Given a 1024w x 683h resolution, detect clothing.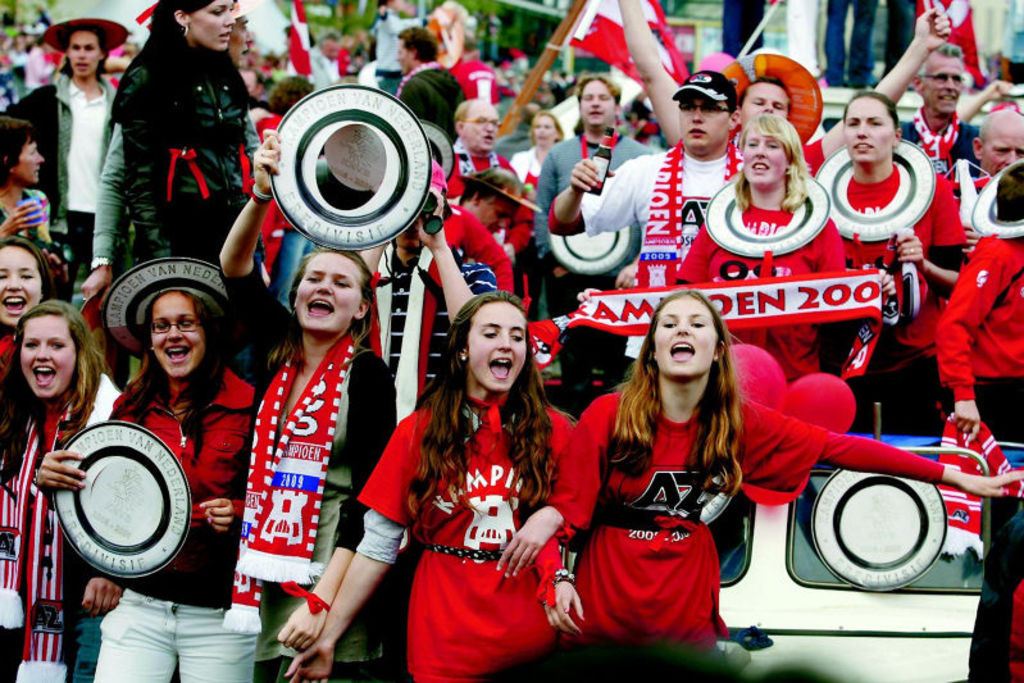
(left=918, top=224, right=1023, bottom=538).
